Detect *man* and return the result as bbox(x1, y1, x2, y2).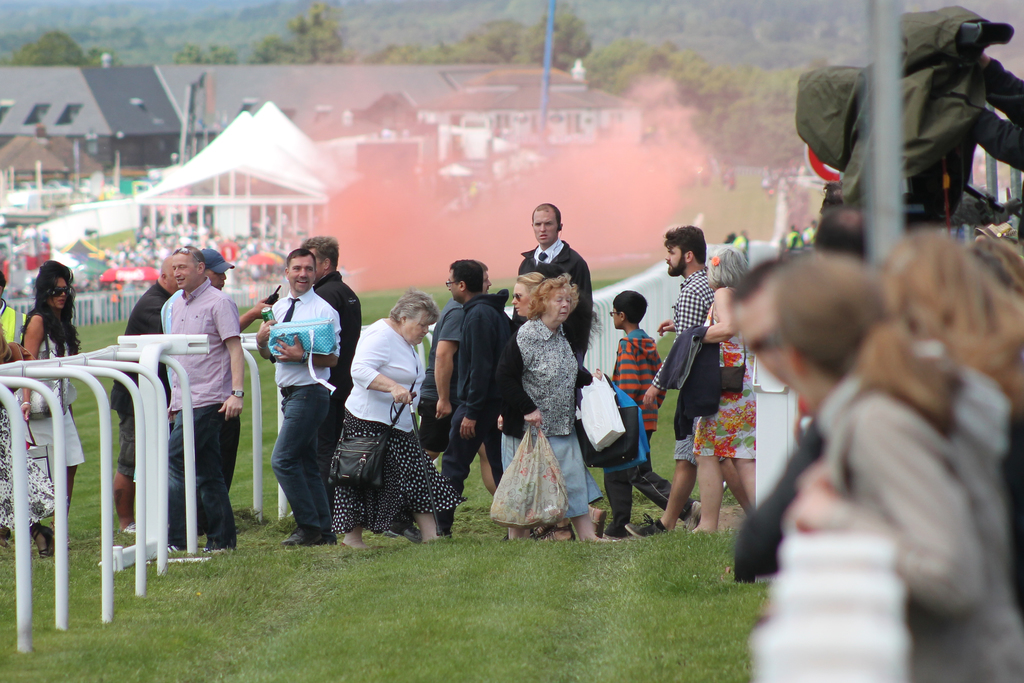
bbox(413, 257, 499, 492).
